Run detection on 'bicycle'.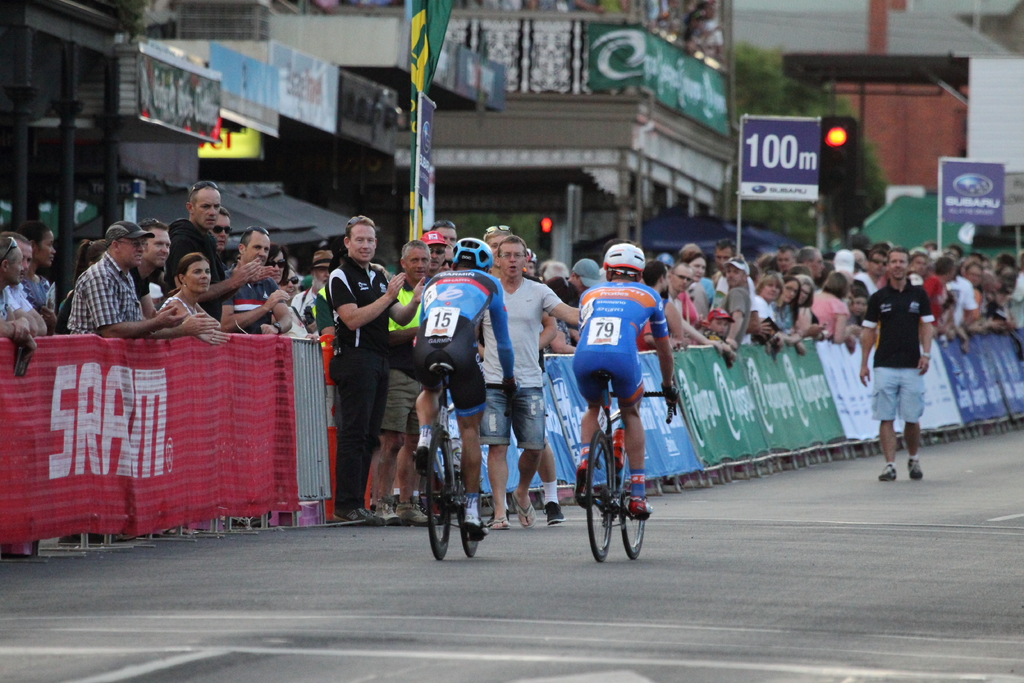
Result: <bbox>582, 380, 692, 560</bbox>.
